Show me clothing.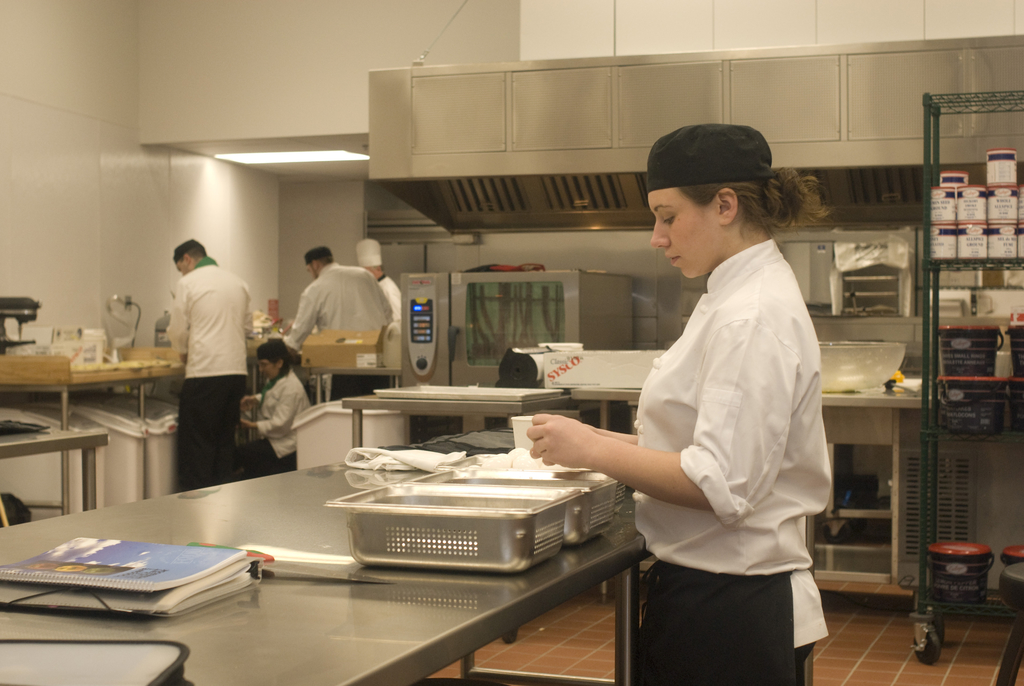
clothing is here: 234,363,312,482.
